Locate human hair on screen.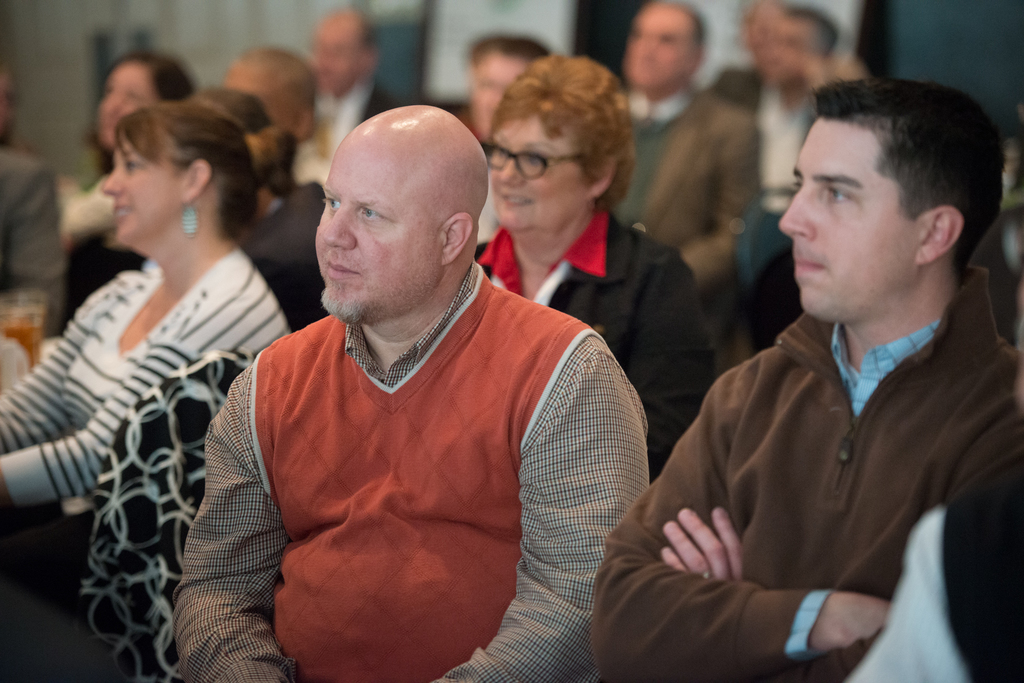
On screen at [102,50,198,105].
